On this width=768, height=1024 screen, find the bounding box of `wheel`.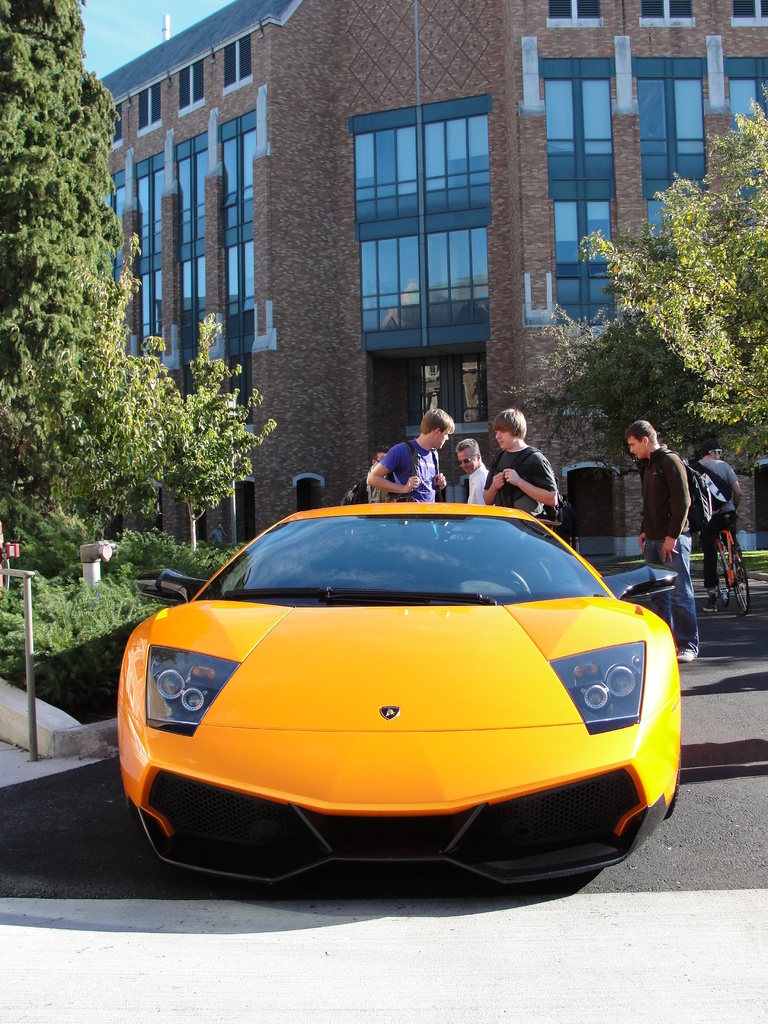
Bounding box: locate(668, 771, 678, 819).
